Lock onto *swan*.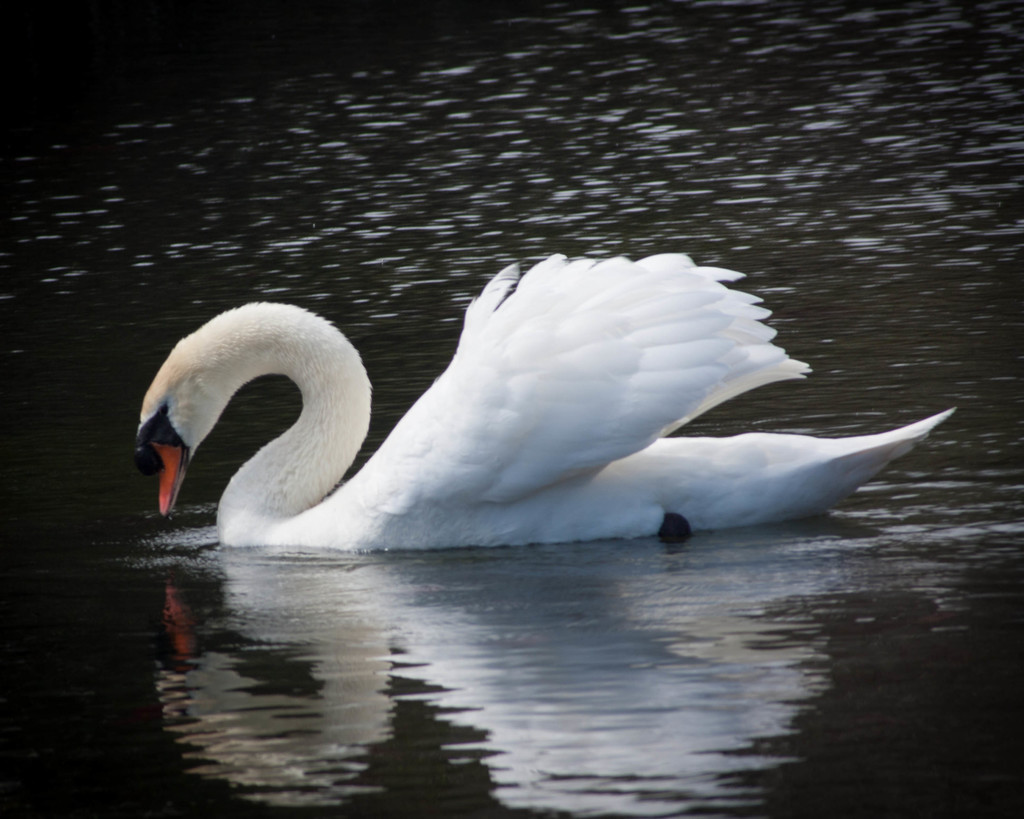
Locked: crop(188, 245, 973, 564).
